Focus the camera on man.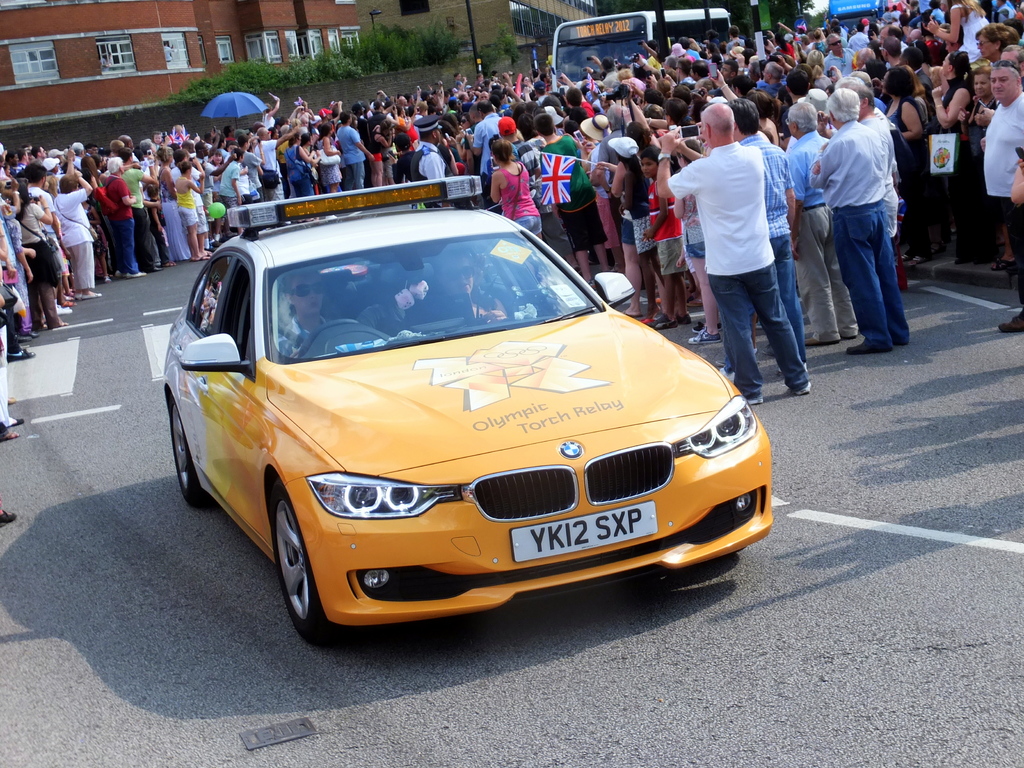
Focus region: bbox(31, 147, 47, 160).
